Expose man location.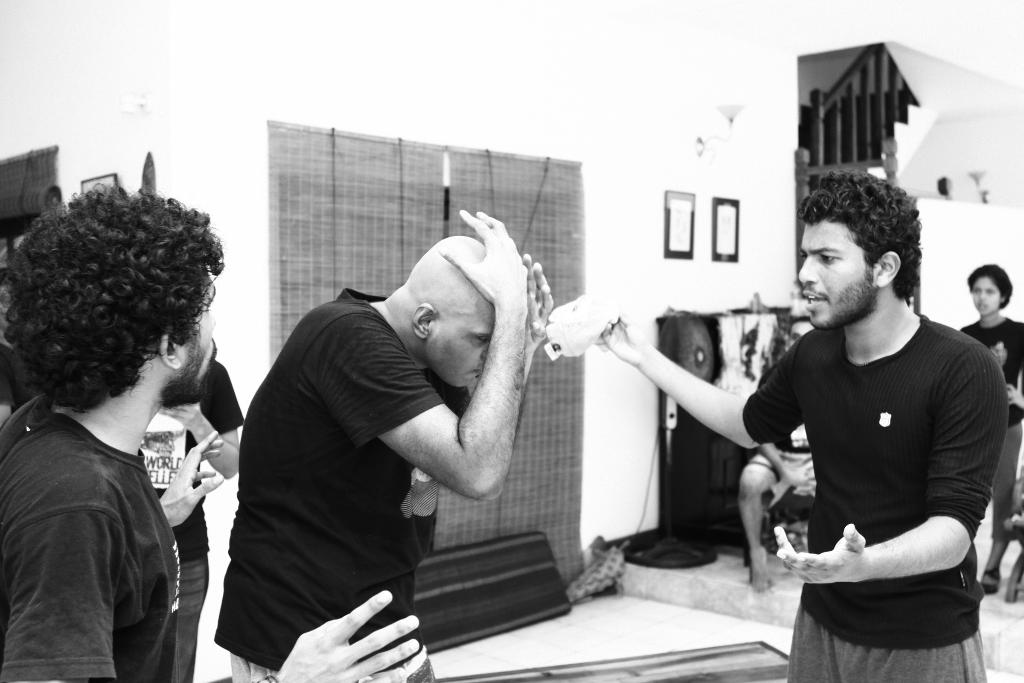
Exposed at l=597, t=173, r=1011, b=682.
